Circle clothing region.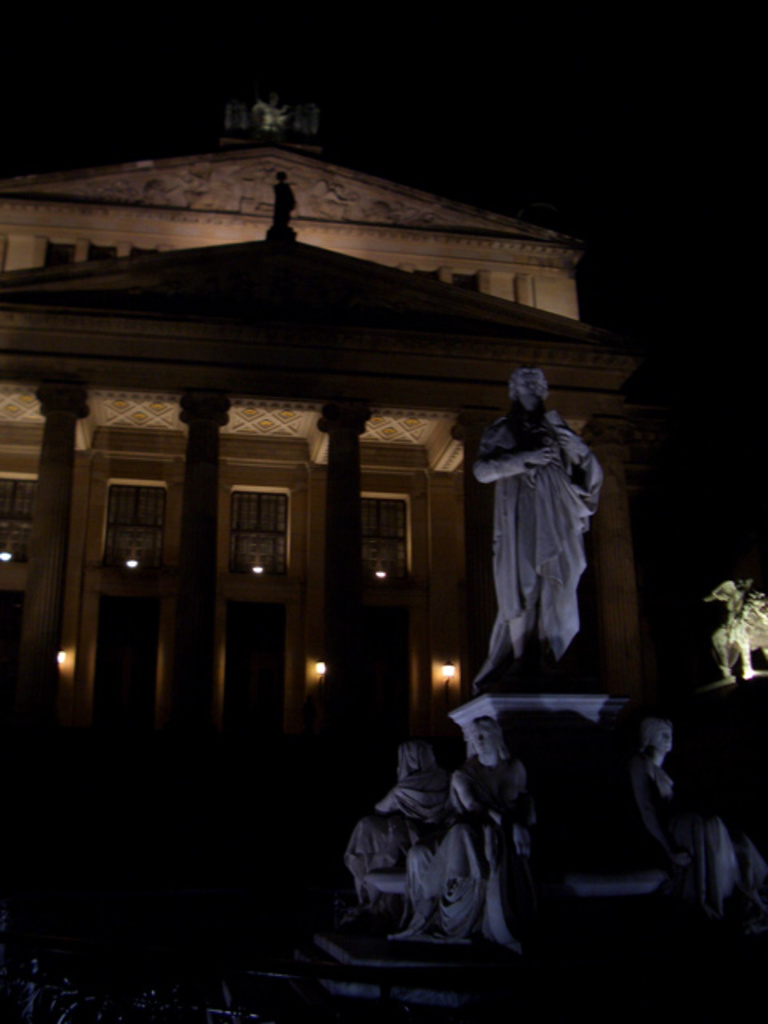
Region: pyautogui.locateOnScreen(387, 752, 534, 946).
